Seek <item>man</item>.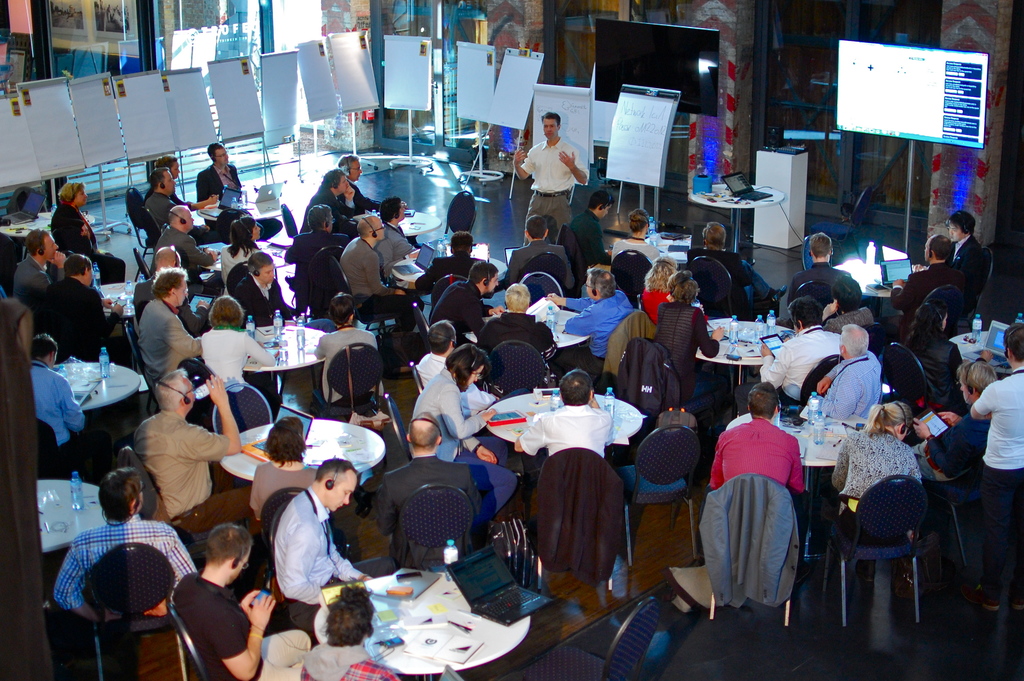
l=685, t=222, r=785, b=308.
